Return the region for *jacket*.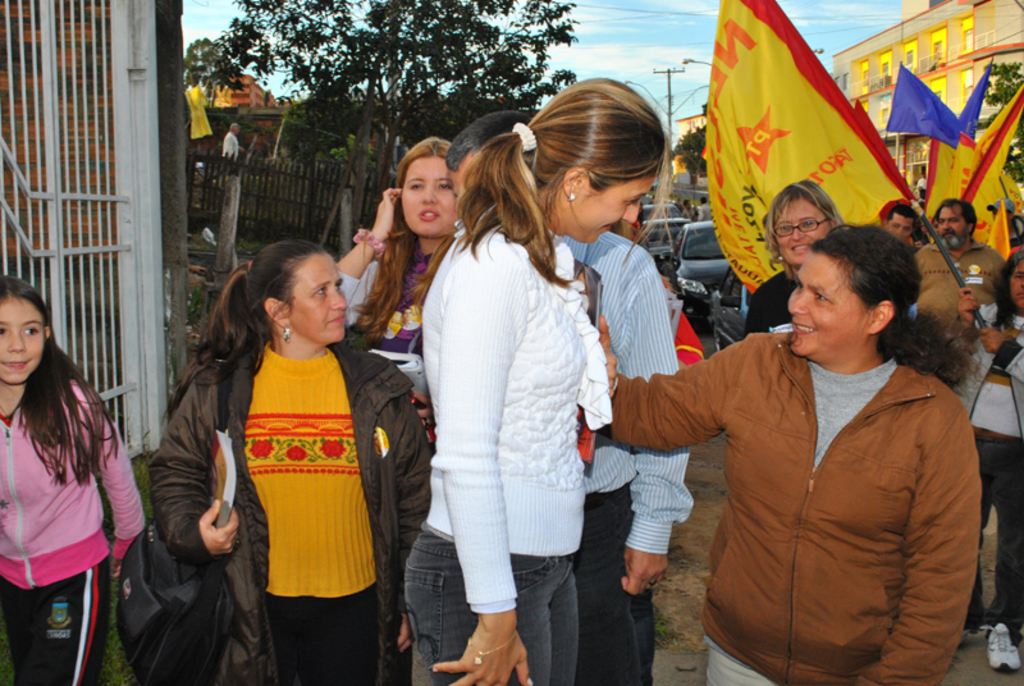
l=621, t=253, r=992, b=676.
